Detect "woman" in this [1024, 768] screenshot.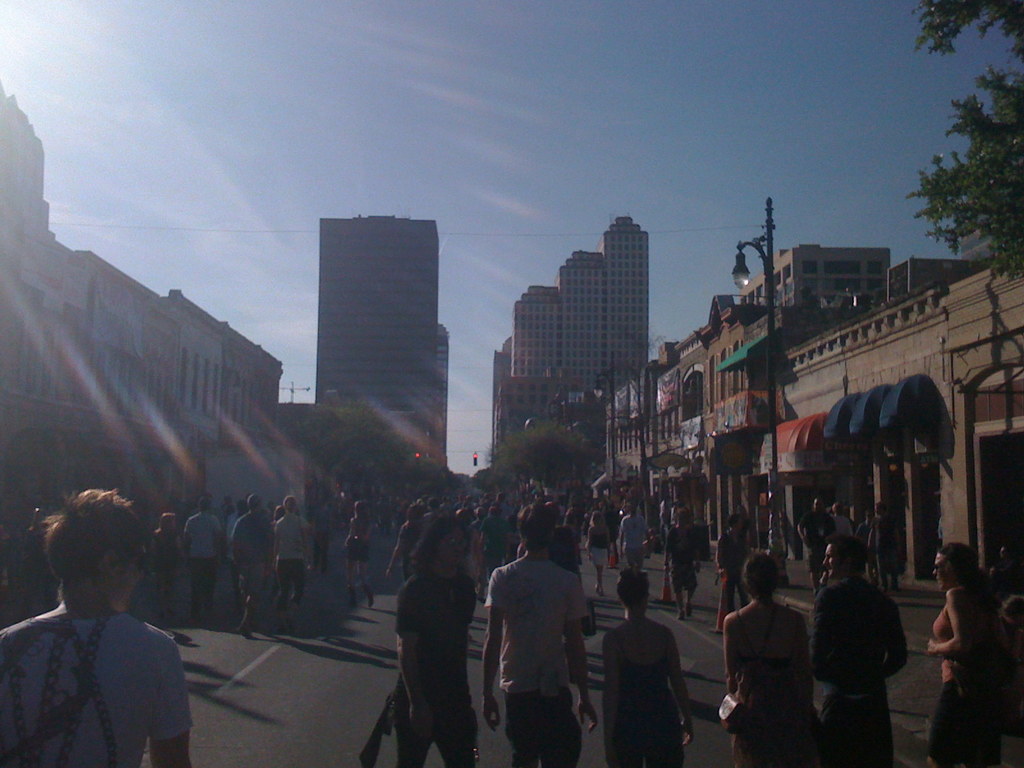
Detection: Rect(233, 498, 283, 639).
